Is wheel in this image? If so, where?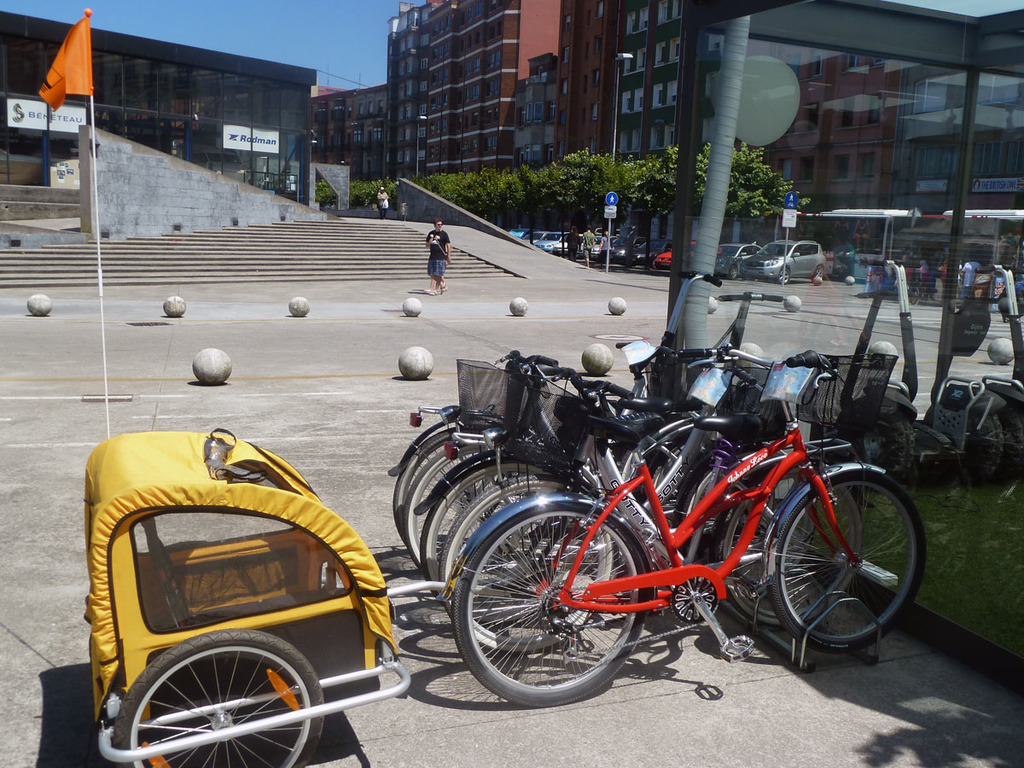
Yes, at bbox=[810, 267, 823, 279].
